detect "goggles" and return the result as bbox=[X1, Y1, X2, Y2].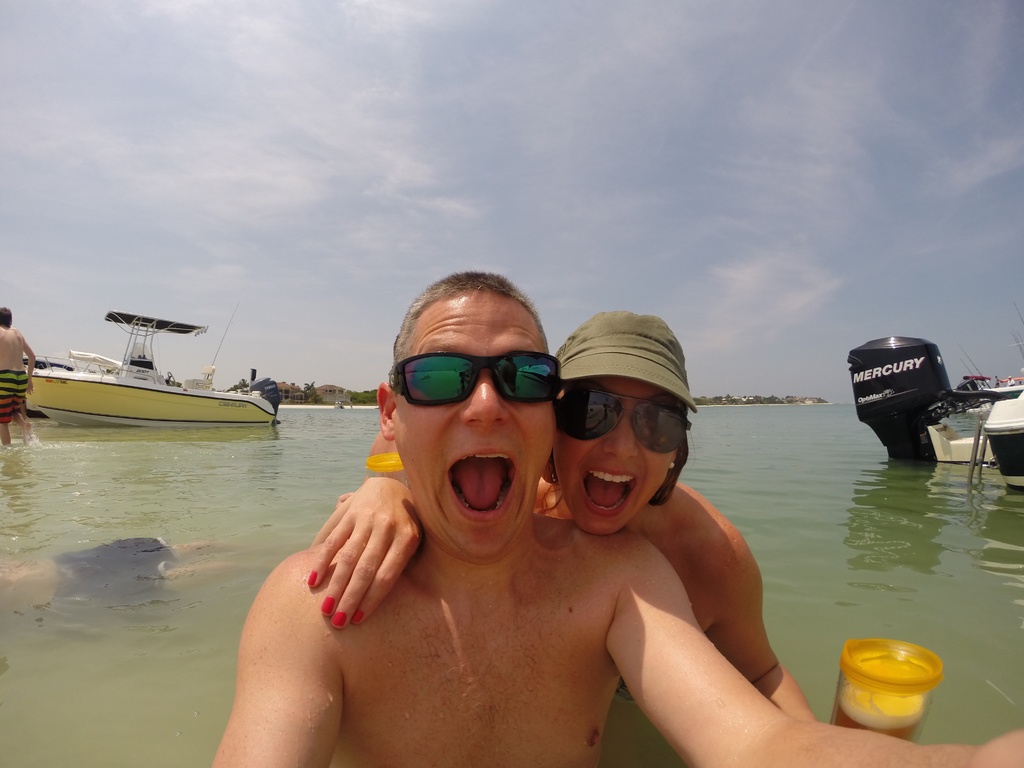
bbox=[552, 386, 698, 456].
